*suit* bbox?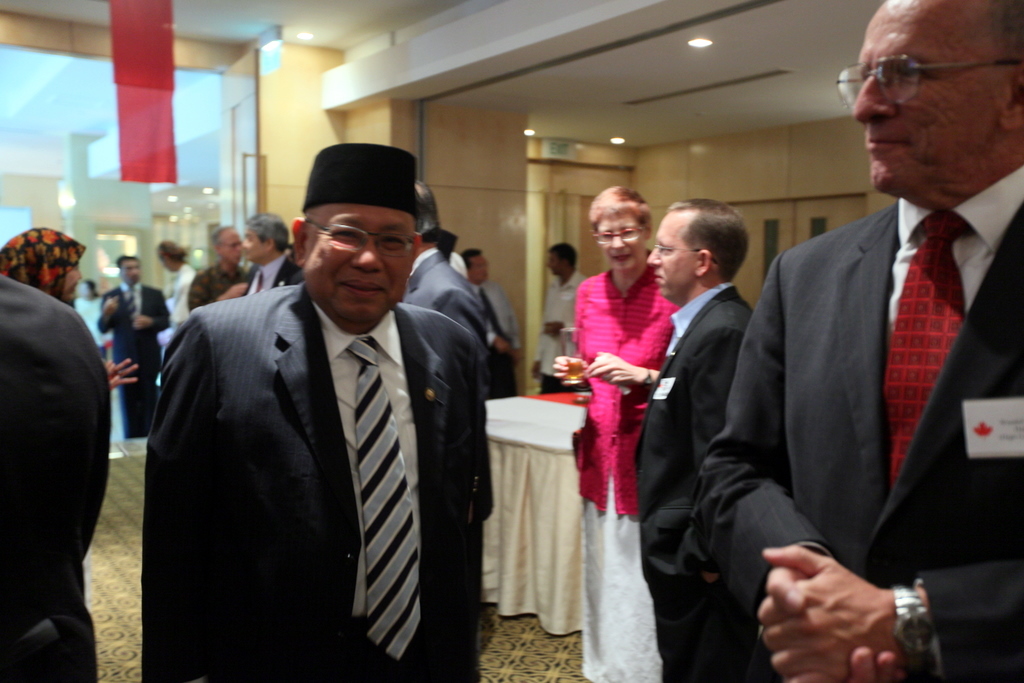
pyautogui.locateOnScreen(144, 285, 494, 682)
